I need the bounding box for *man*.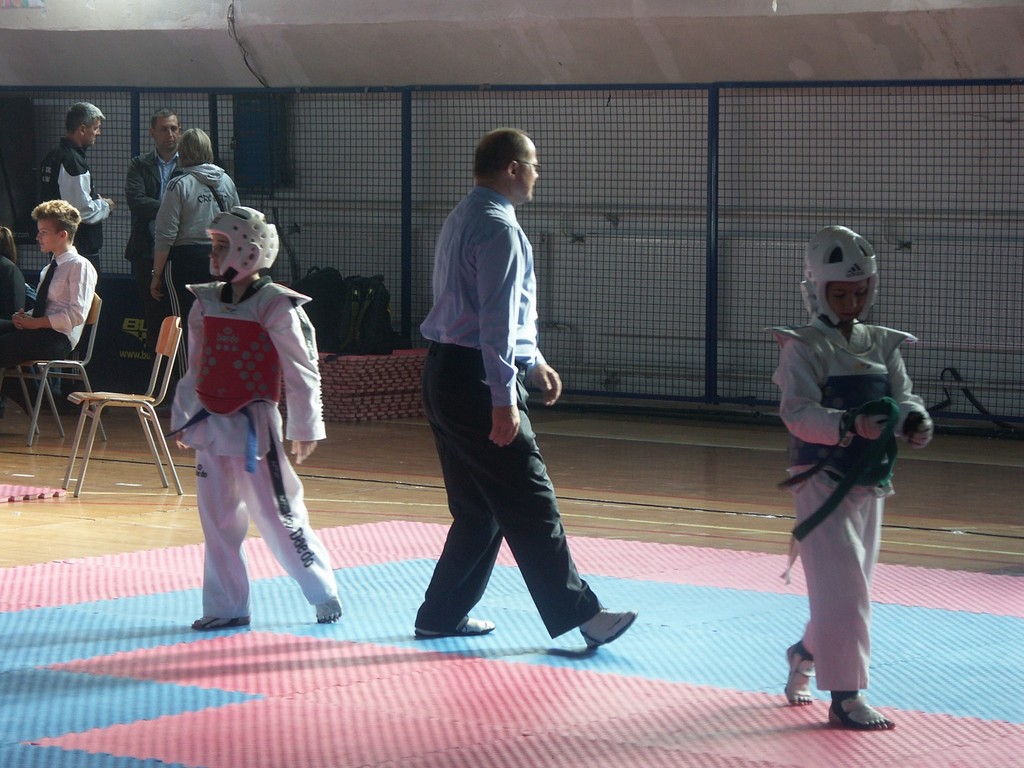
Here it is: box(0, 200, 99, 381).
